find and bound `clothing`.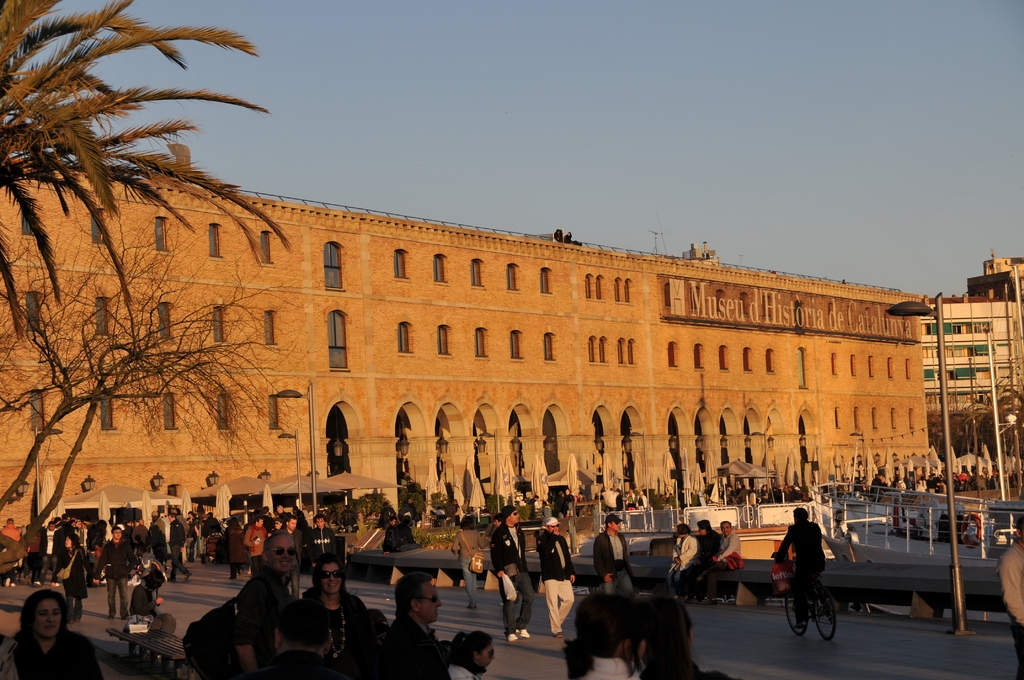
Bound: (716,530,739,569).
